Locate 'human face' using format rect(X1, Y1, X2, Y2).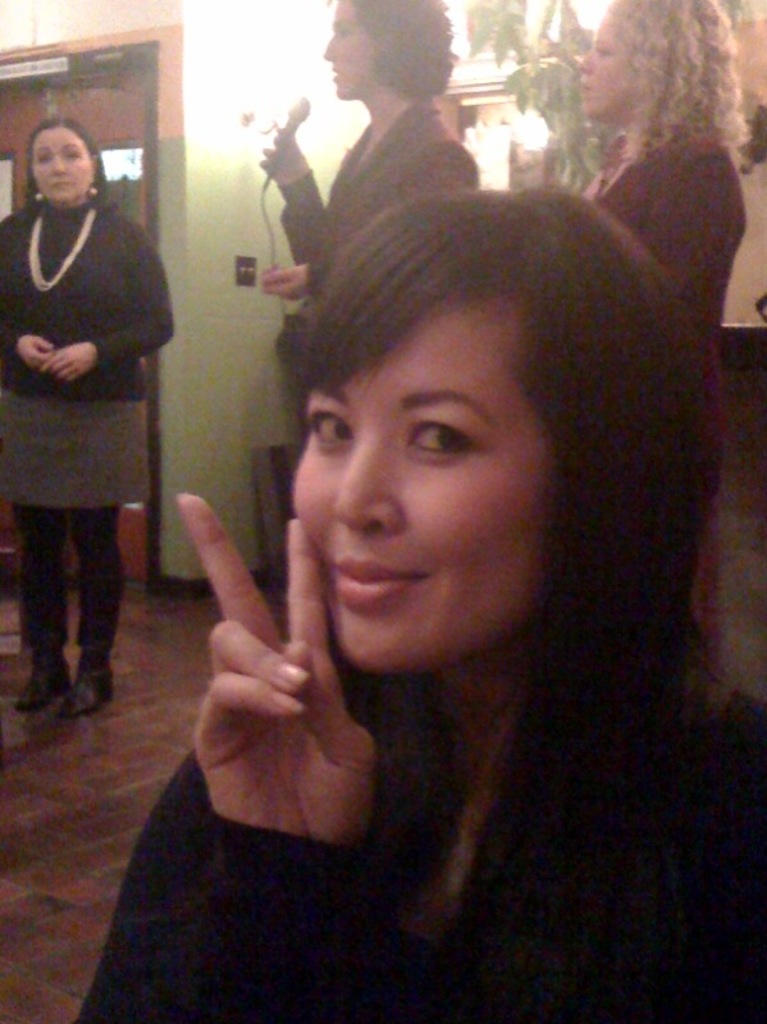
rect(293, 289, 552, 672).
